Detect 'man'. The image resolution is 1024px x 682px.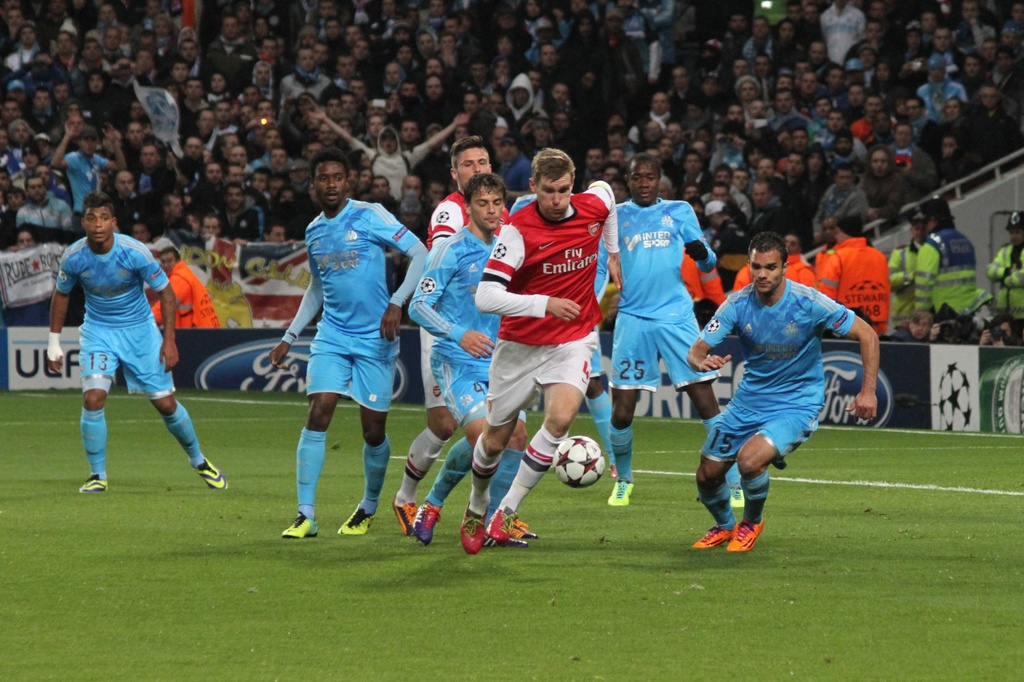
x1=45 y1=28 x2=85 y2=87.
